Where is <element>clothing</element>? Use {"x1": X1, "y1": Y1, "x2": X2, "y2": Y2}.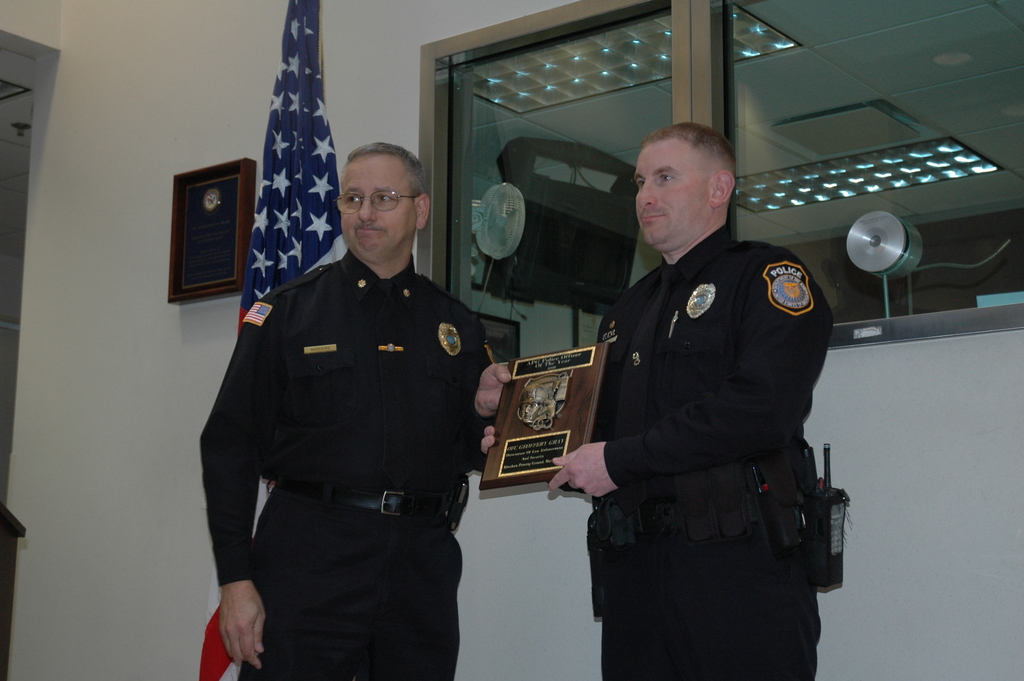
{"x1": 191, "y1": 185, "x2": 506, "y2": 658}.
